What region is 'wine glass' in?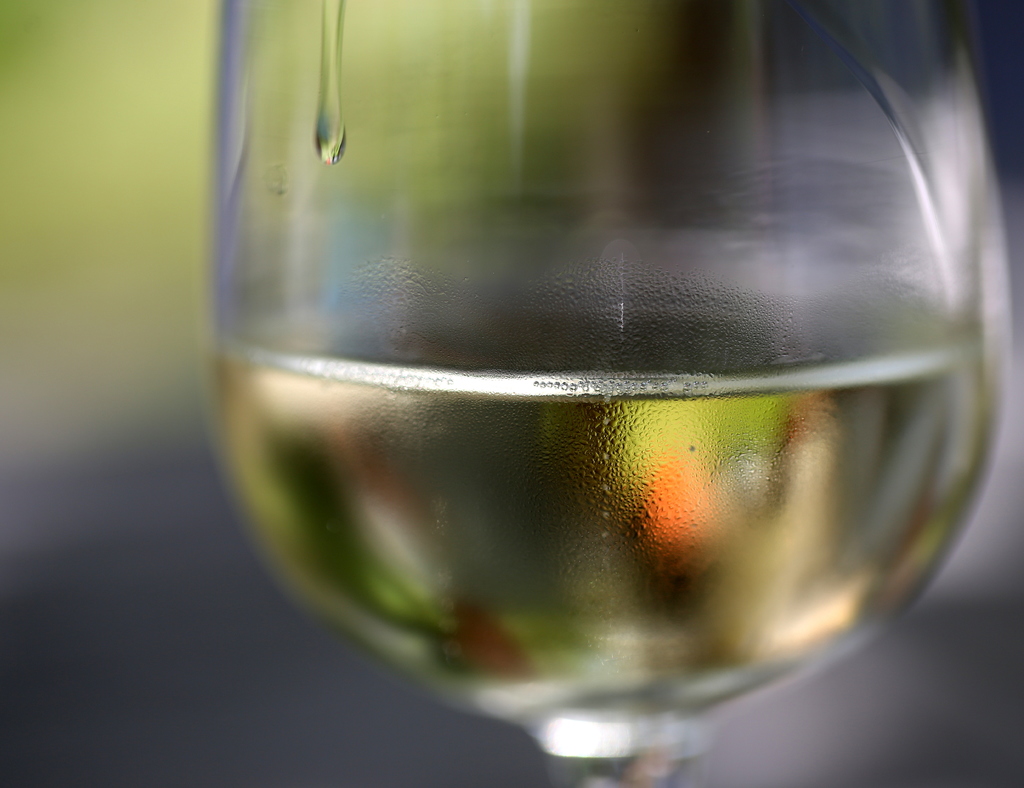
(x1=204, y1=0, x2=1016, y2=787).
